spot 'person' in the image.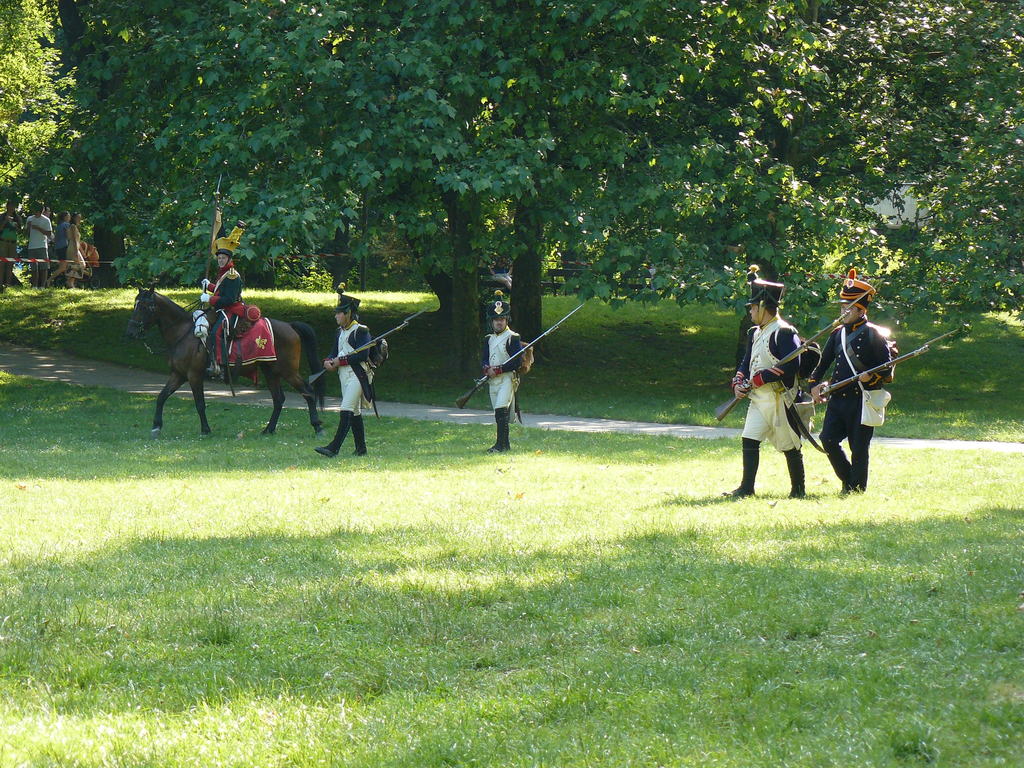
'person' found at bbox=(52, 208, 68, 287).
